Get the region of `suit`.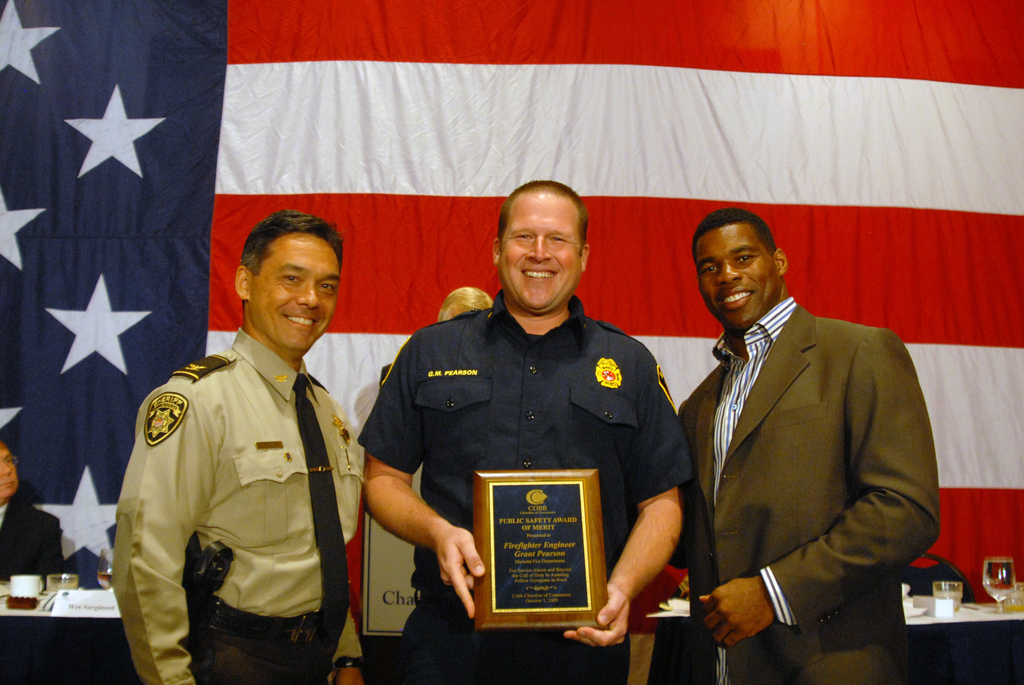
bbox=[647, 196, 936, 672].
